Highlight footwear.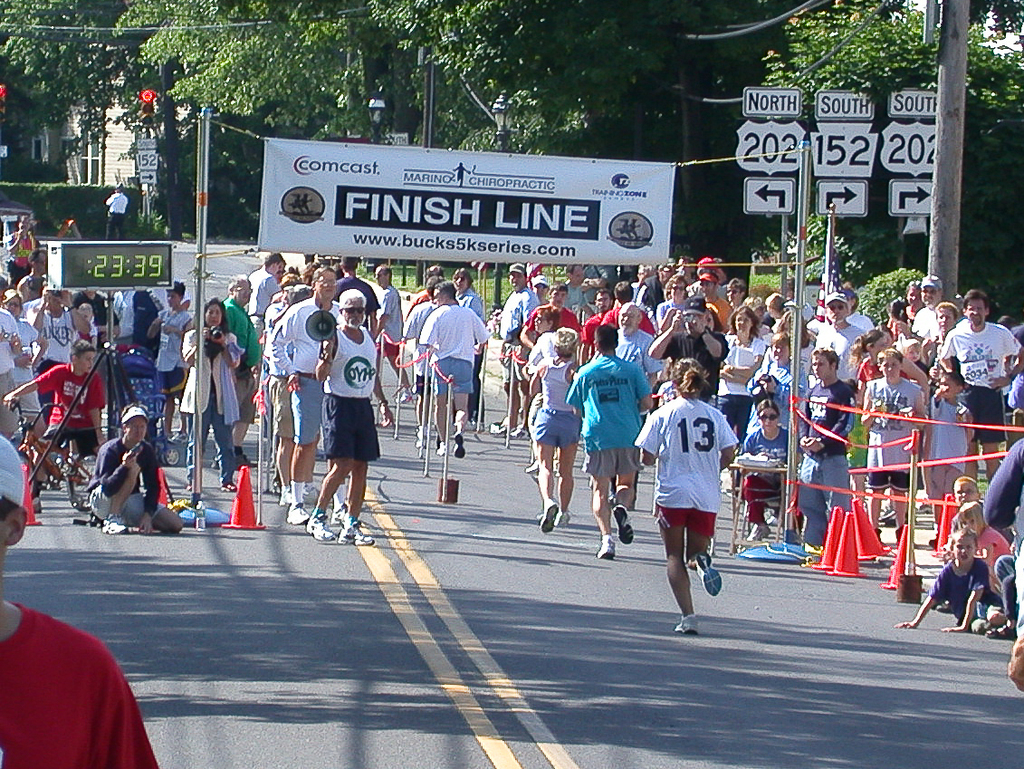
Highlighted region: [left=101, top=517, right=131, bottom=532].
